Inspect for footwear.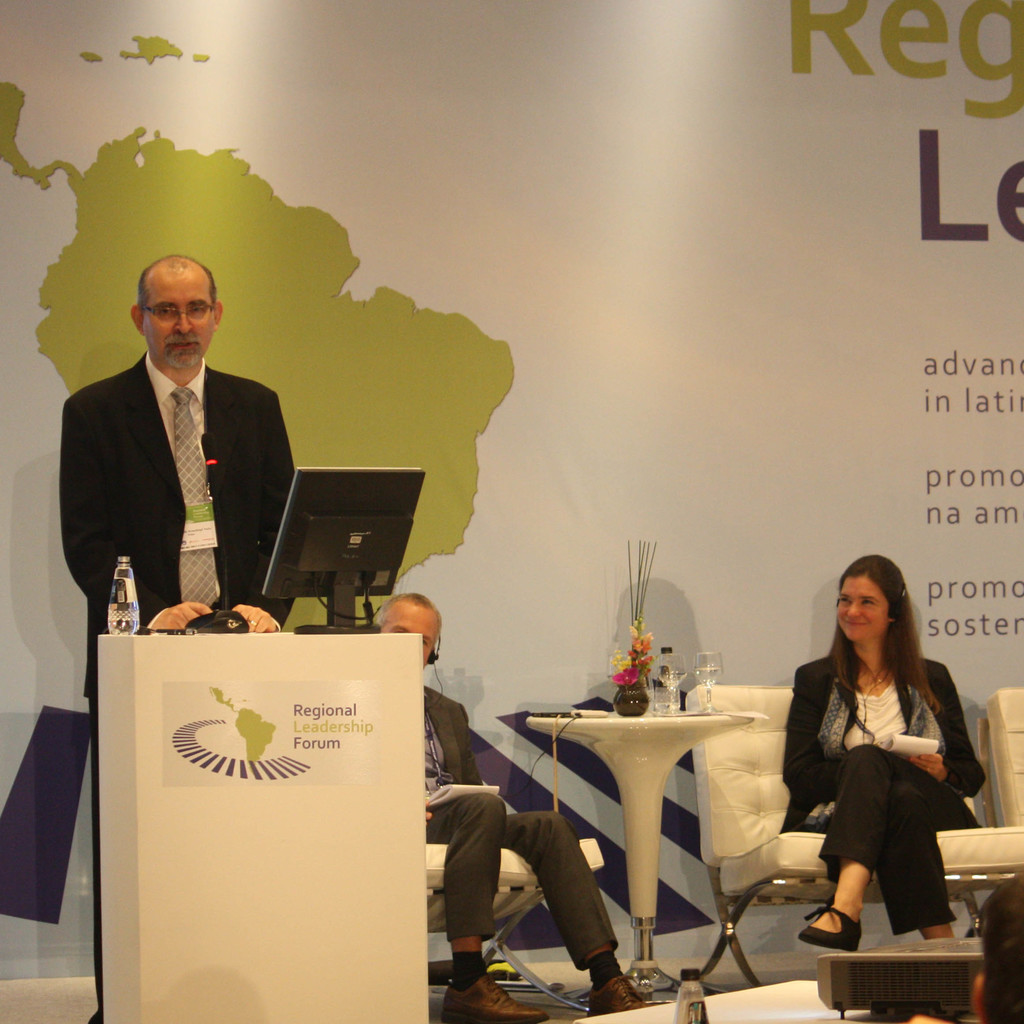
Inspection: [x1=585, y1=973, x2=681, y2=1015].
